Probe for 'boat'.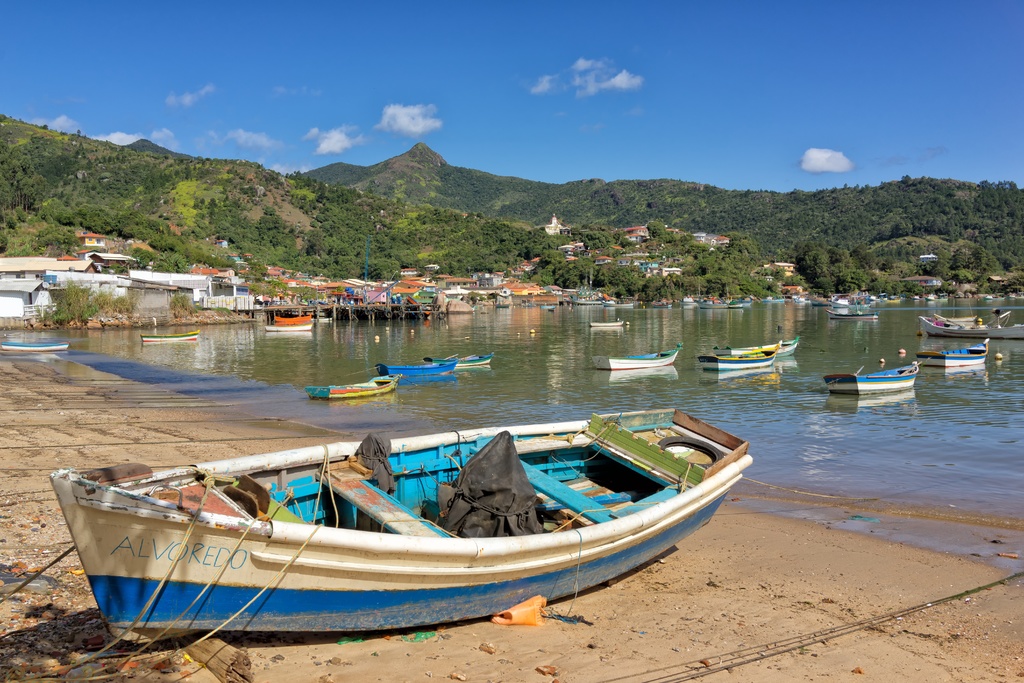
Probe result: bbox=(822, 361, 918, 397).
